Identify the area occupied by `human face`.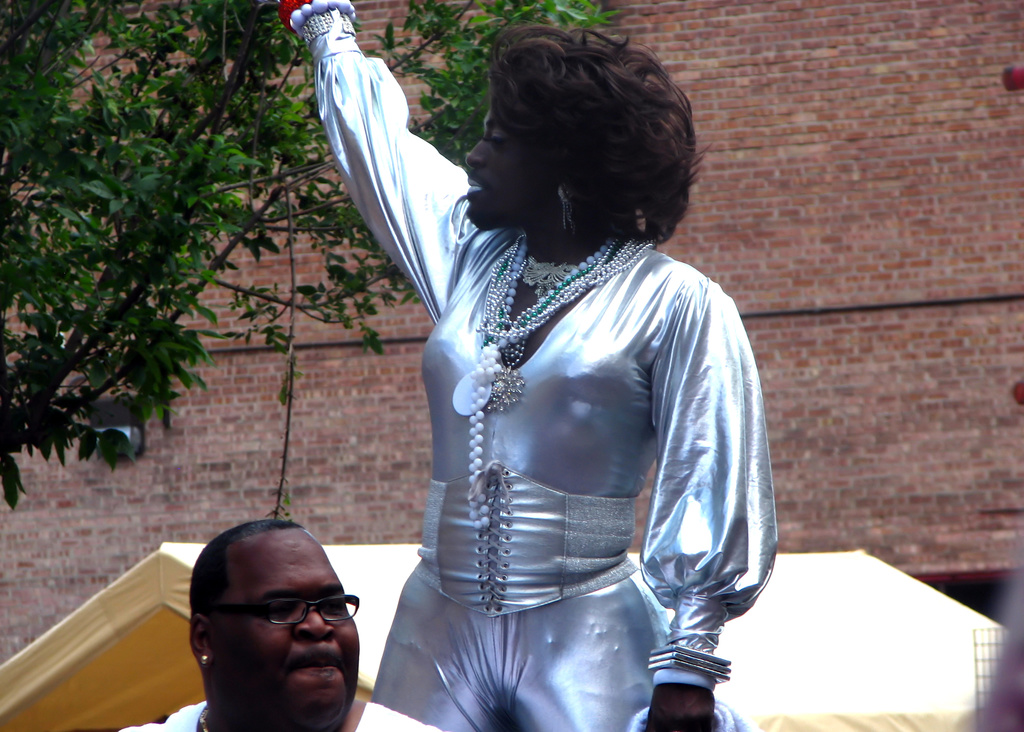
Area: select_region(212, 537, 355, 712).
